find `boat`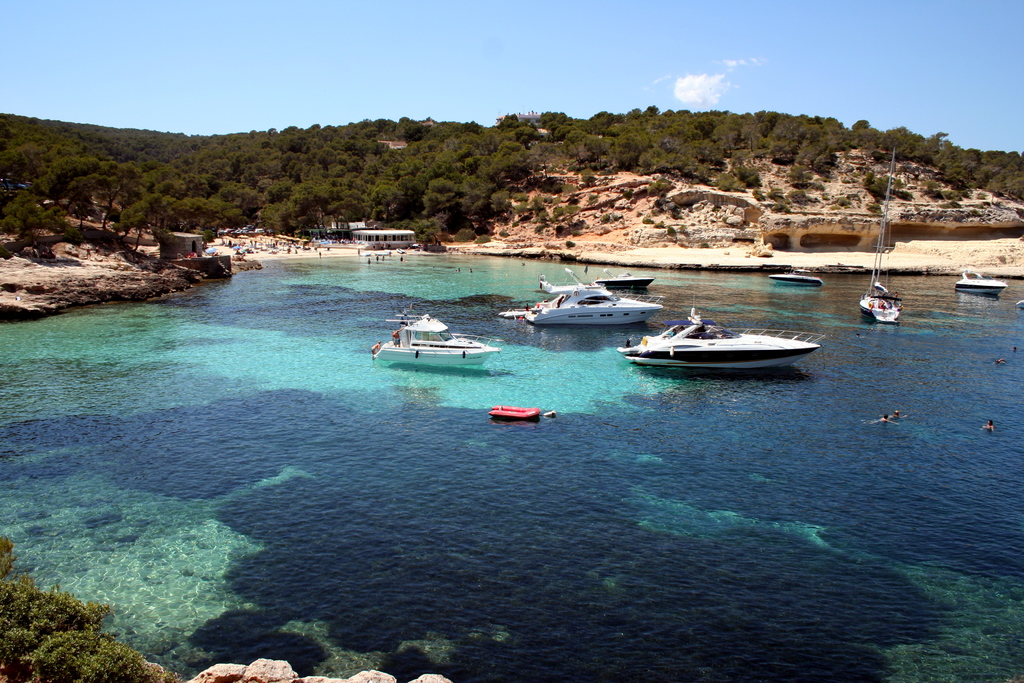
[371, 314, 504, 366]
